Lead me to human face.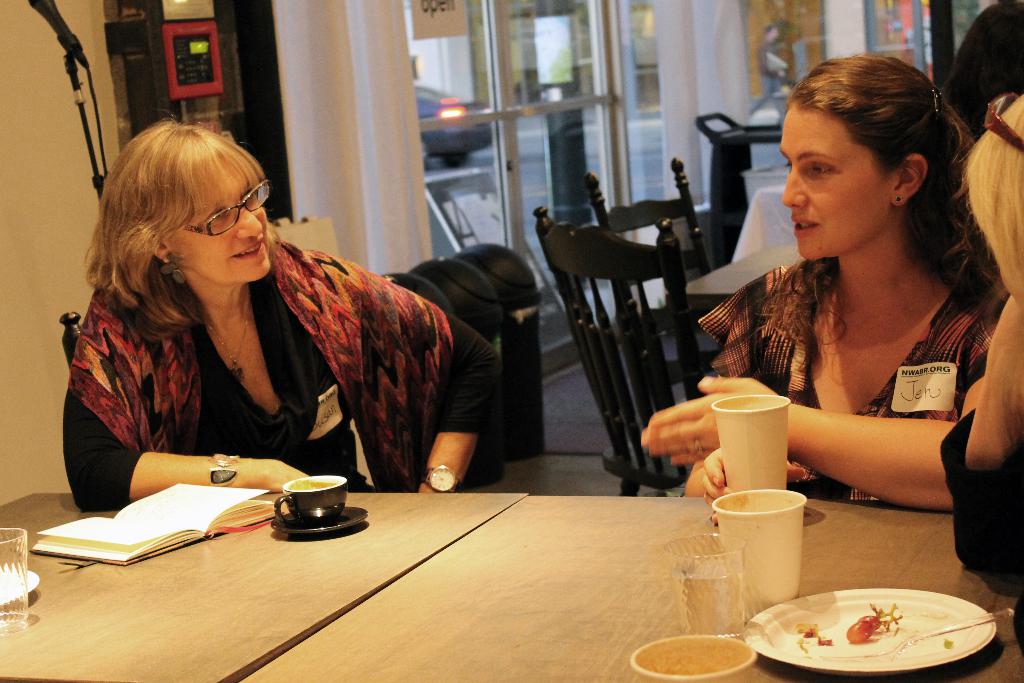
Lead to locate(783, 99, 885, 260).
